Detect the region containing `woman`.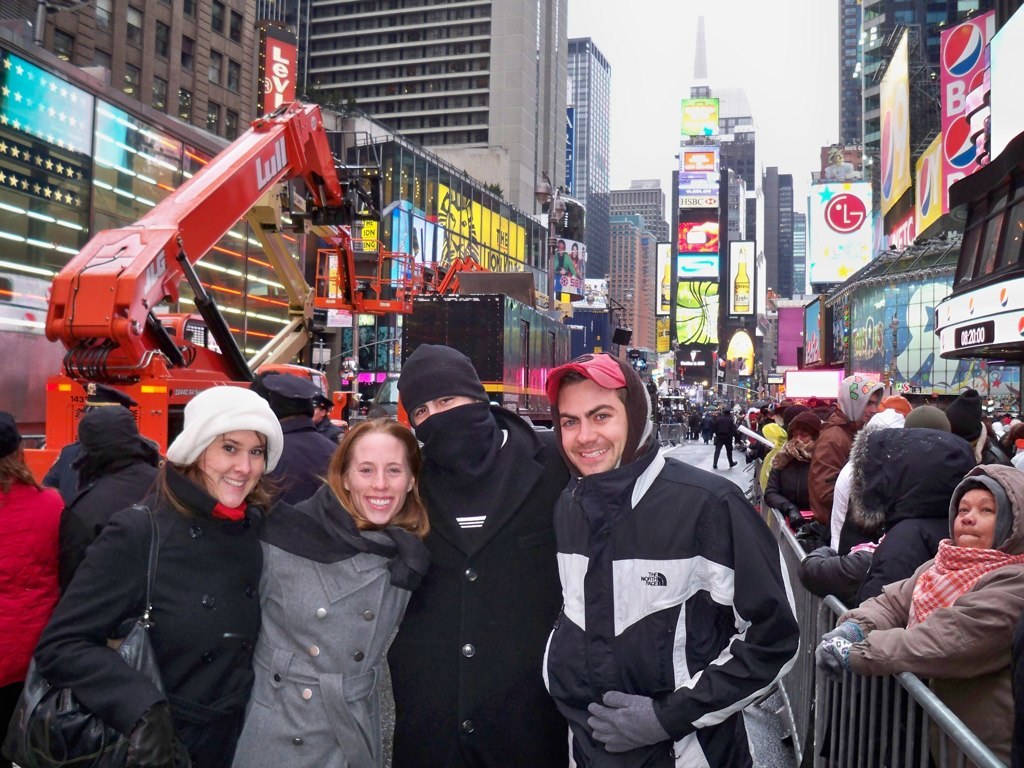
<region>38, 385, 291, 767</region>.
